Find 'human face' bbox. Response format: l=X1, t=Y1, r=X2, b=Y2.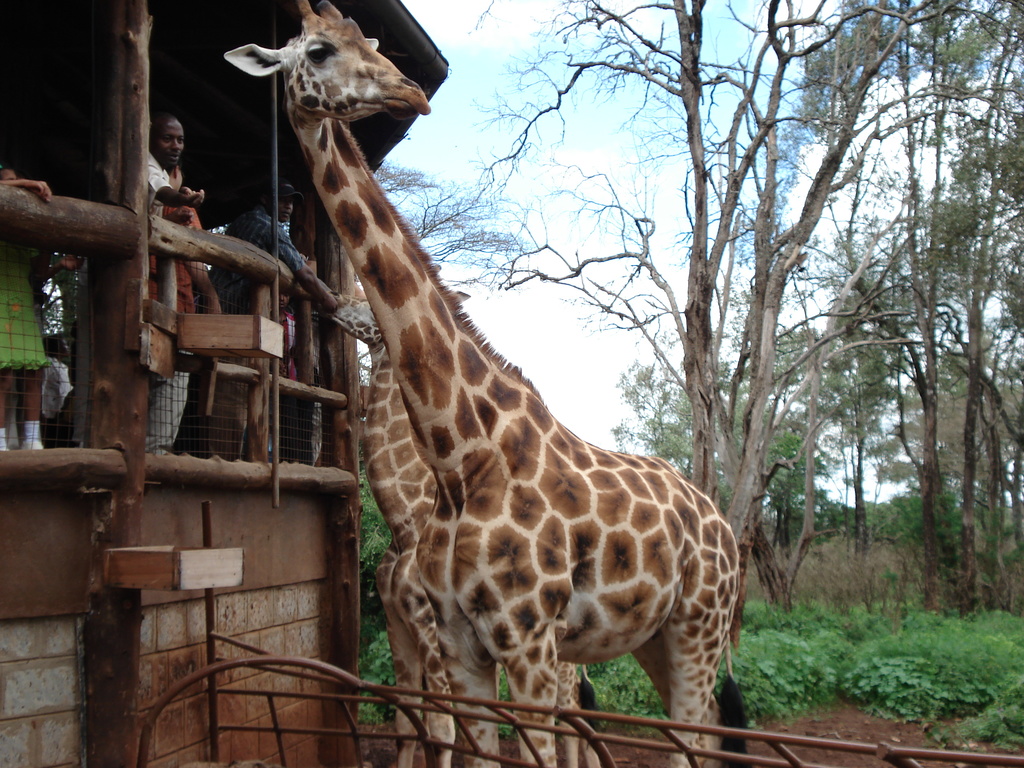
l=154, t=115, r=182, b=165.
